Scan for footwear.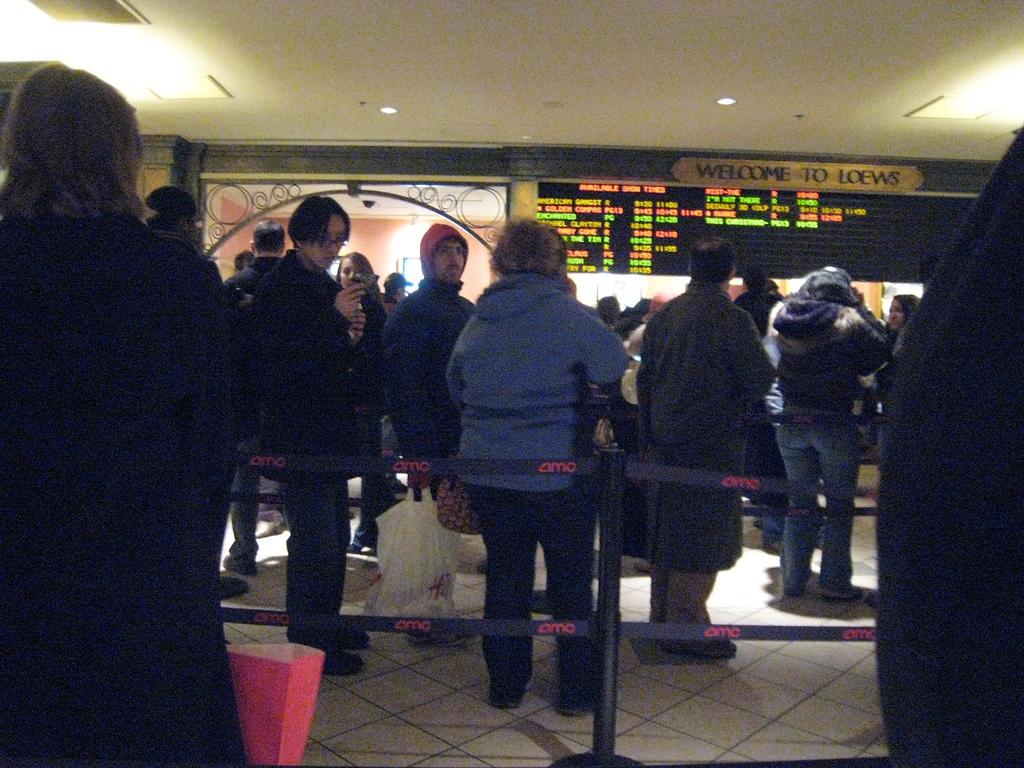
Scan result: 253/520/283/538.
